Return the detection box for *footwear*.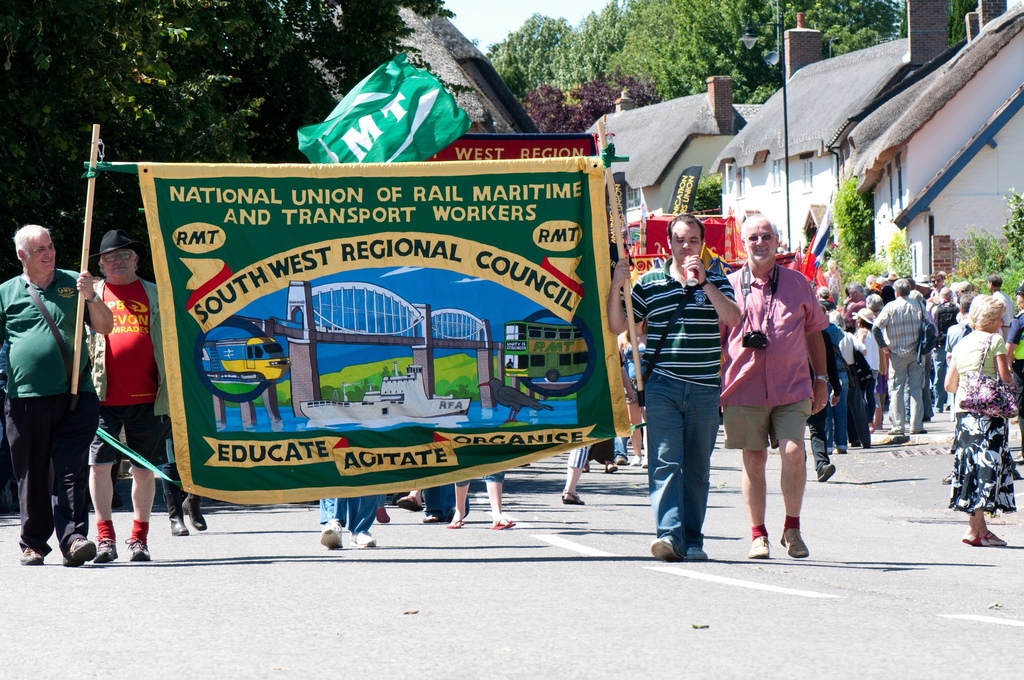
region(649, 539, 680, 563).
